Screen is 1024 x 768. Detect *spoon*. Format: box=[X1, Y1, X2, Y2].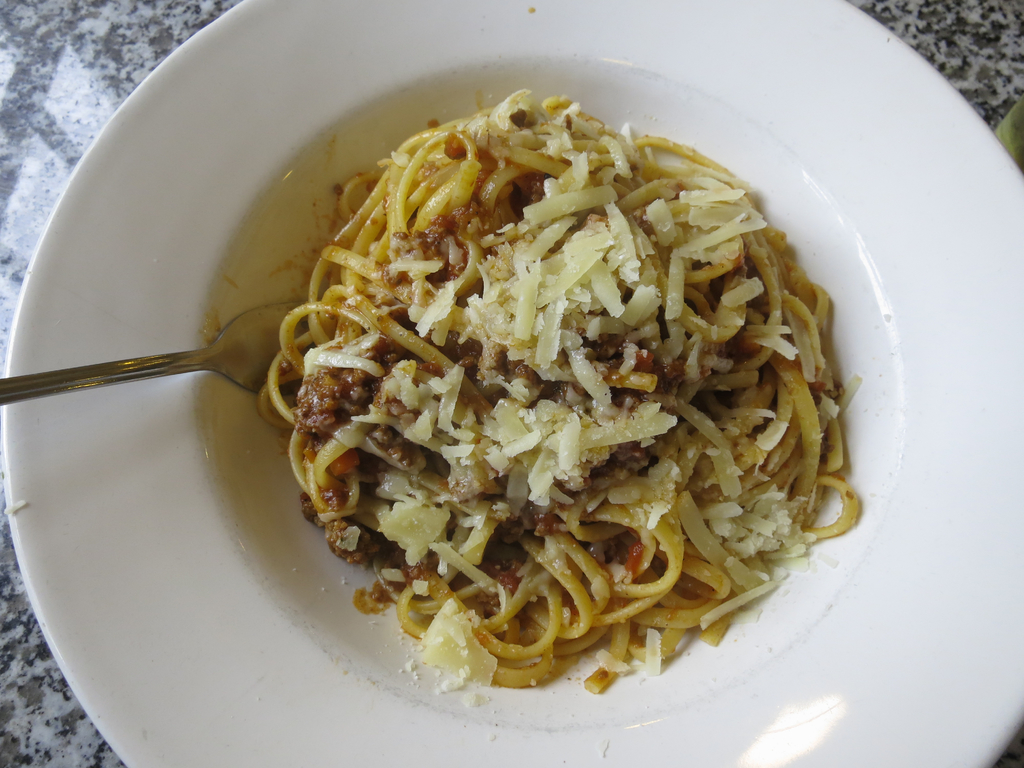
box=[0, 301, 308, 394].
